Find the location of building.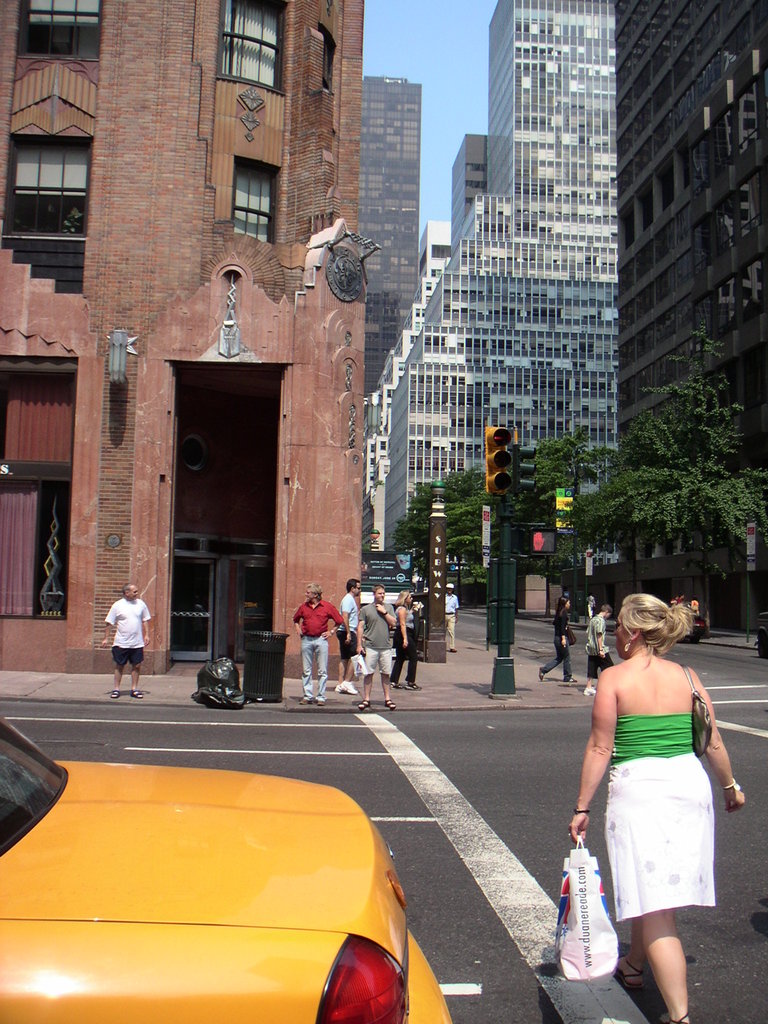
Location: 0 0 365 671.
